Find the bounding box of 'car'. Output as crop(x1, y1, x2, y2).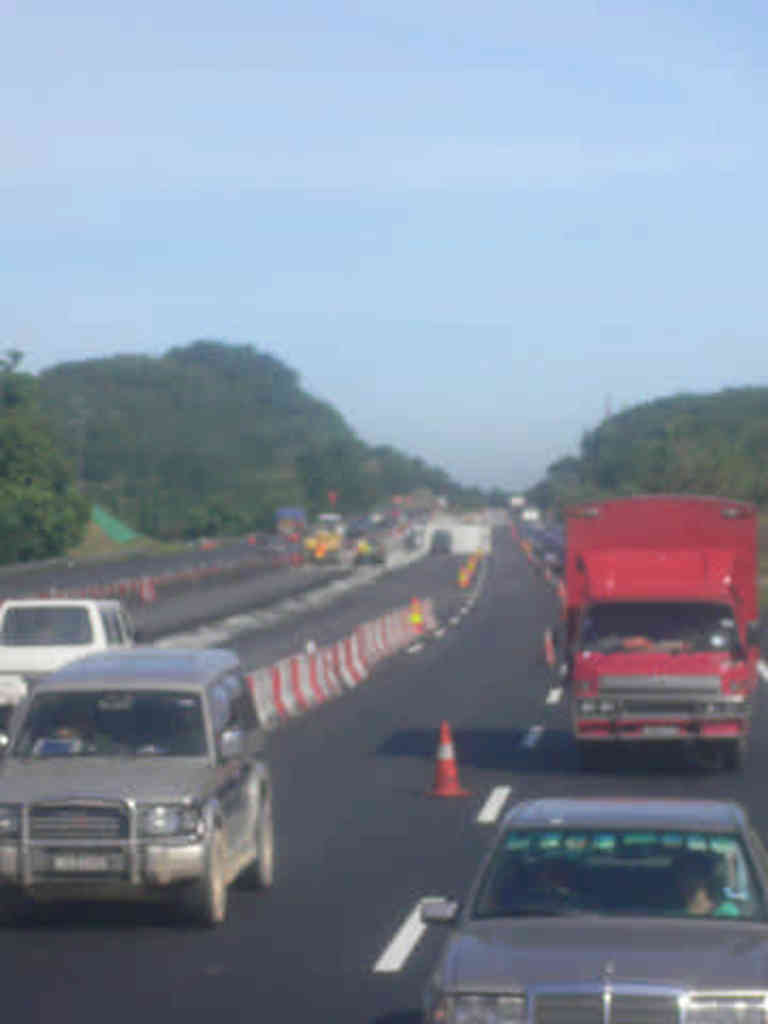
crop(0, 597, 137, 681).
